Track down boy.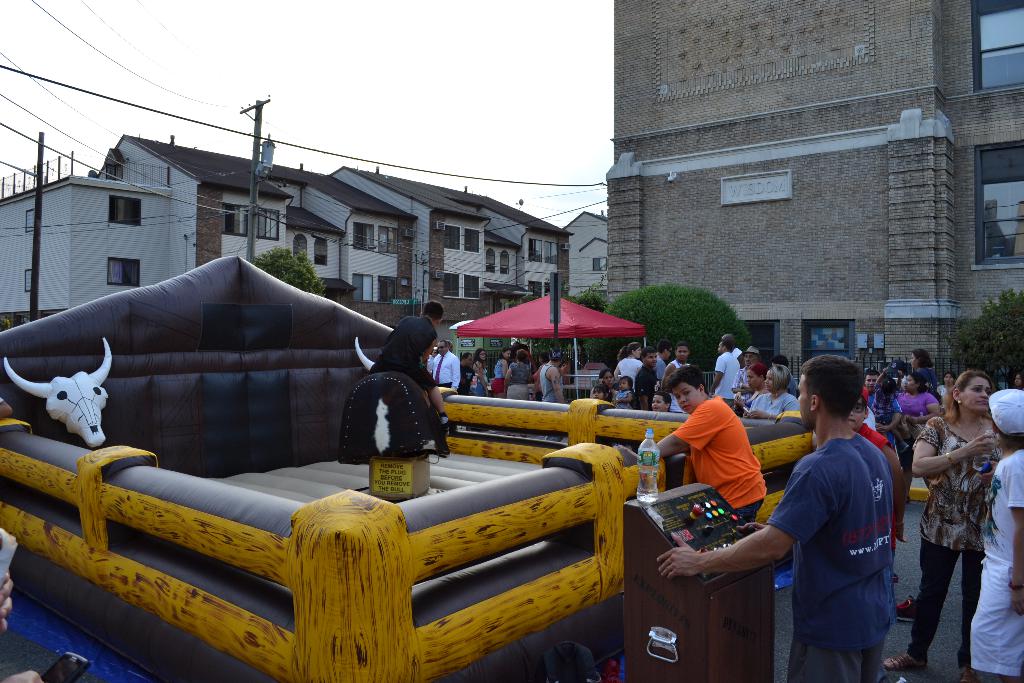
Tracked to {"x1": 650, "y1": 391, "x2": 670, "y2": 411}.
